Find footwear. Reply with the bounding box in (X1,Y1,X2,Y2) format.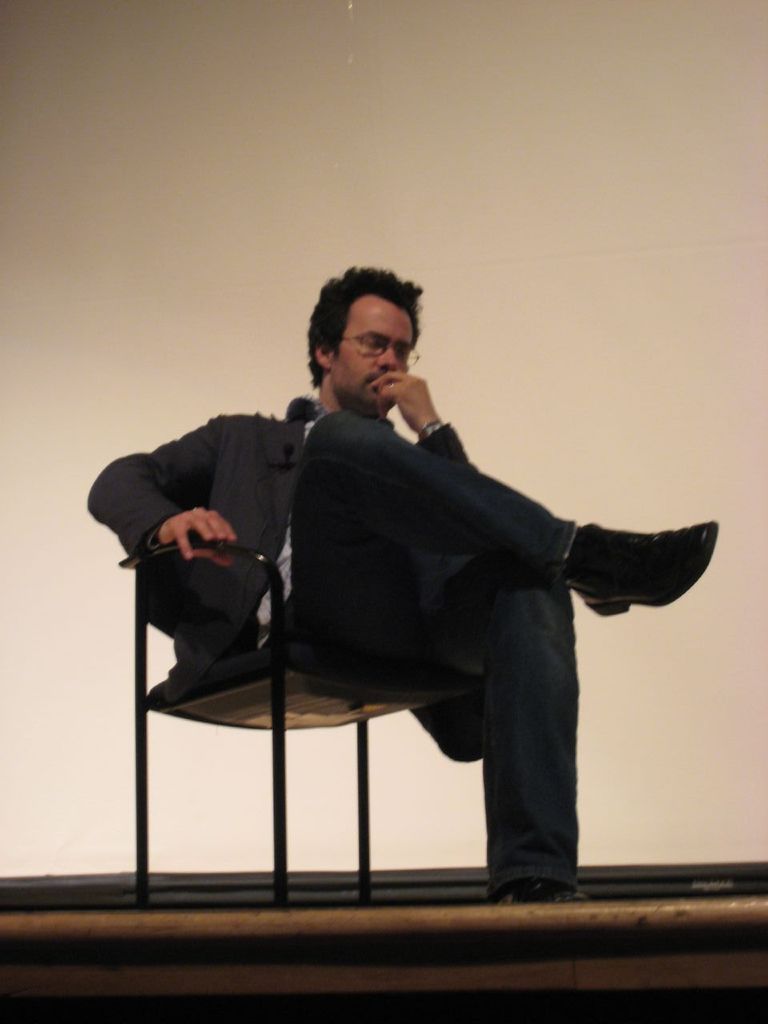
(493,881,586,906).
